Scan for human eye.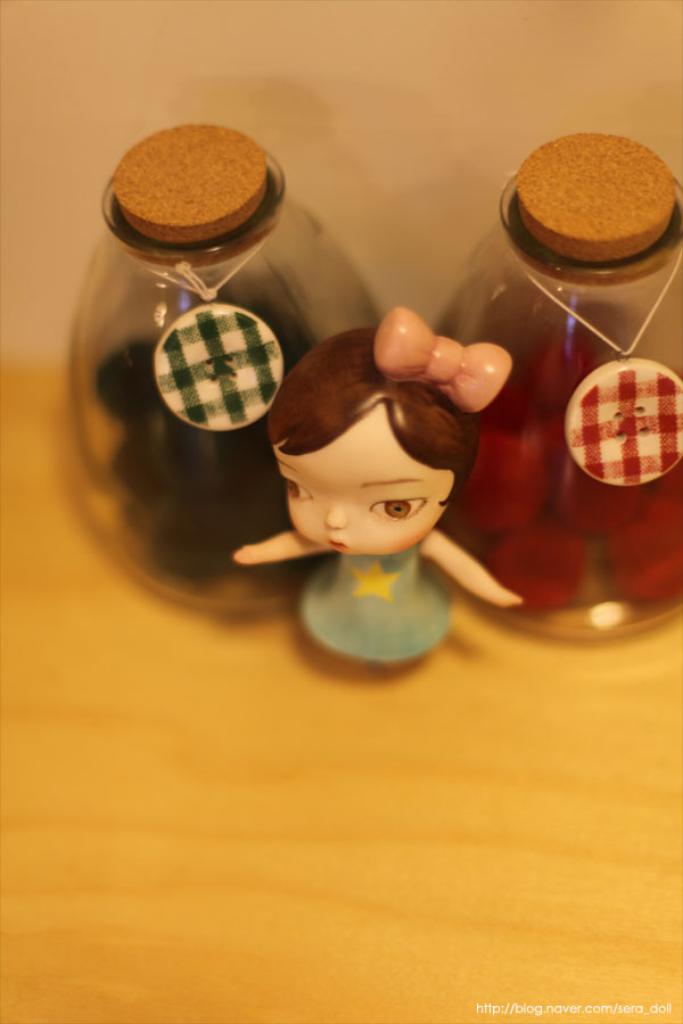
Scan result: left=274, top=476, right=315, bottom=503.
